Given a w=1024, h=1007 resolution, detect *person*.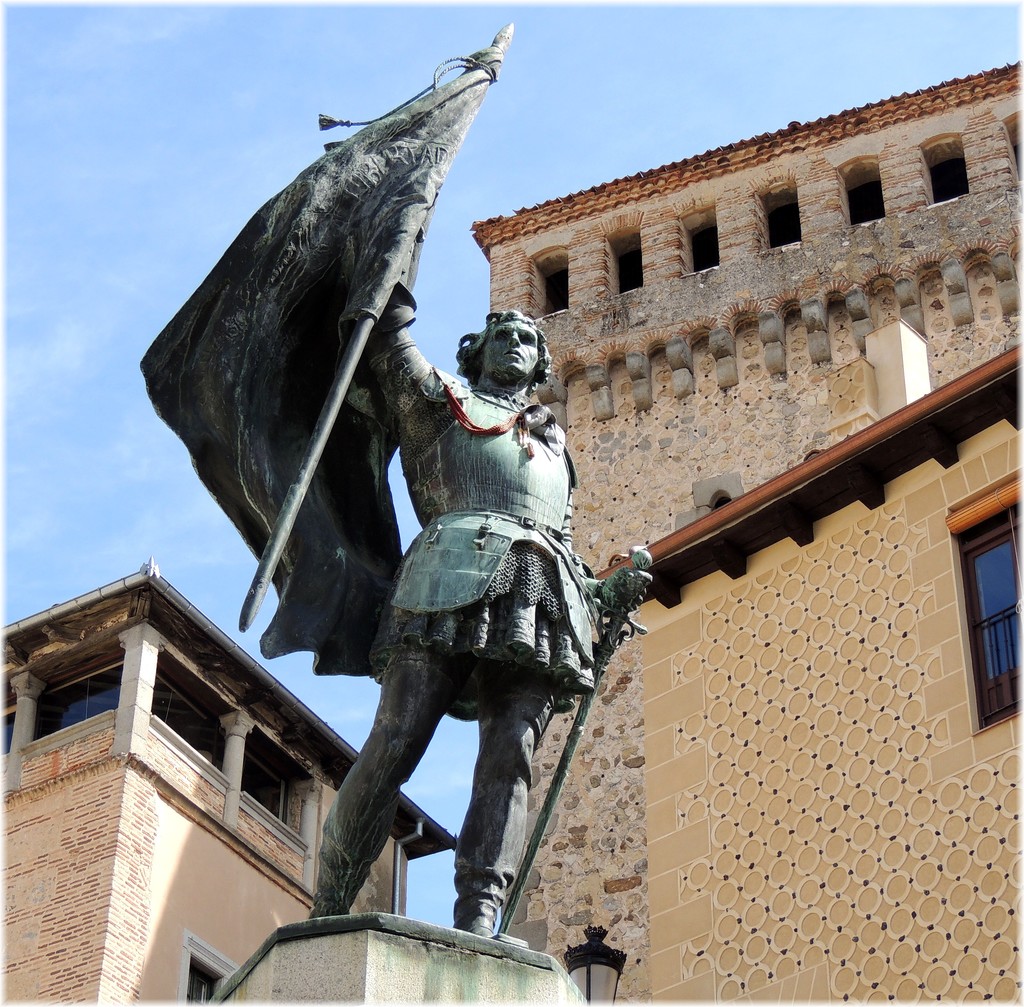
310, 304, 657, 956.
